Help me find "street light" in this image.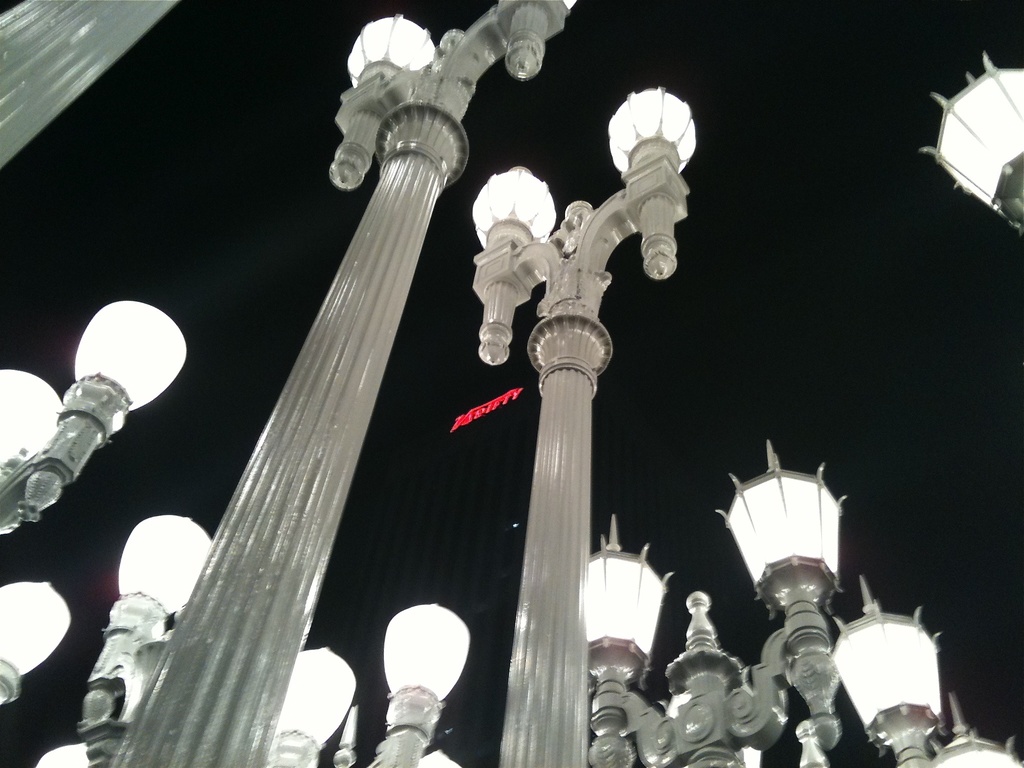
Found it: (x1=911, y1=51, x2=1023, y2=230).
